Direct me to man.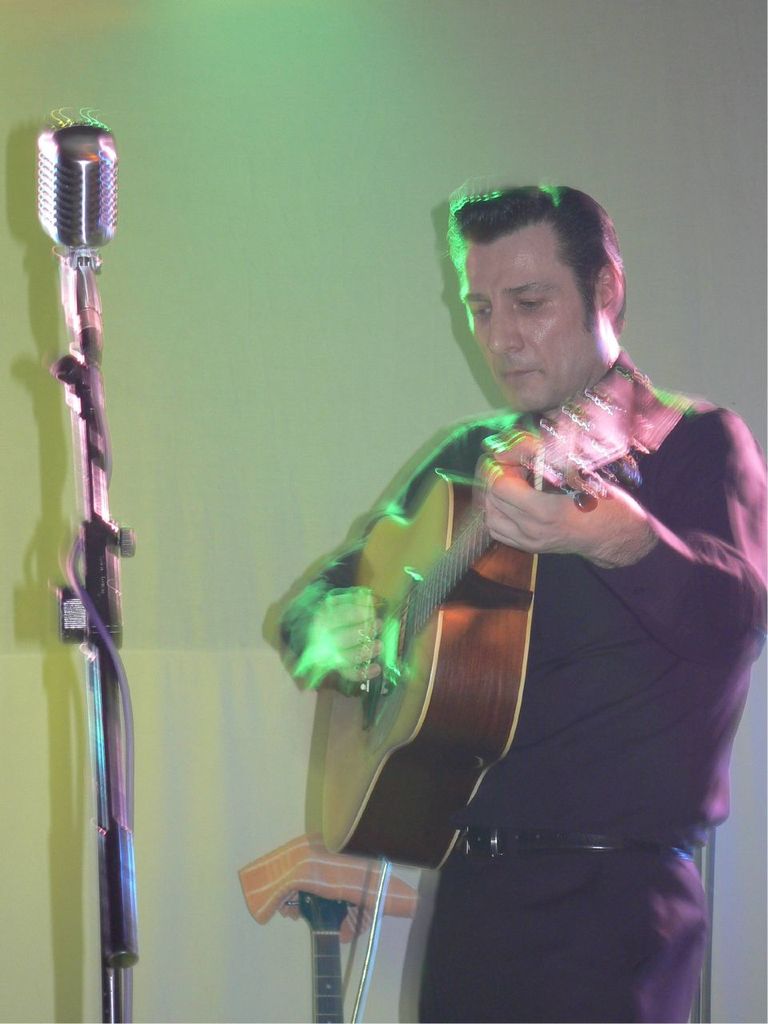
Direction: BBox(306, 184, 763, 1023).
